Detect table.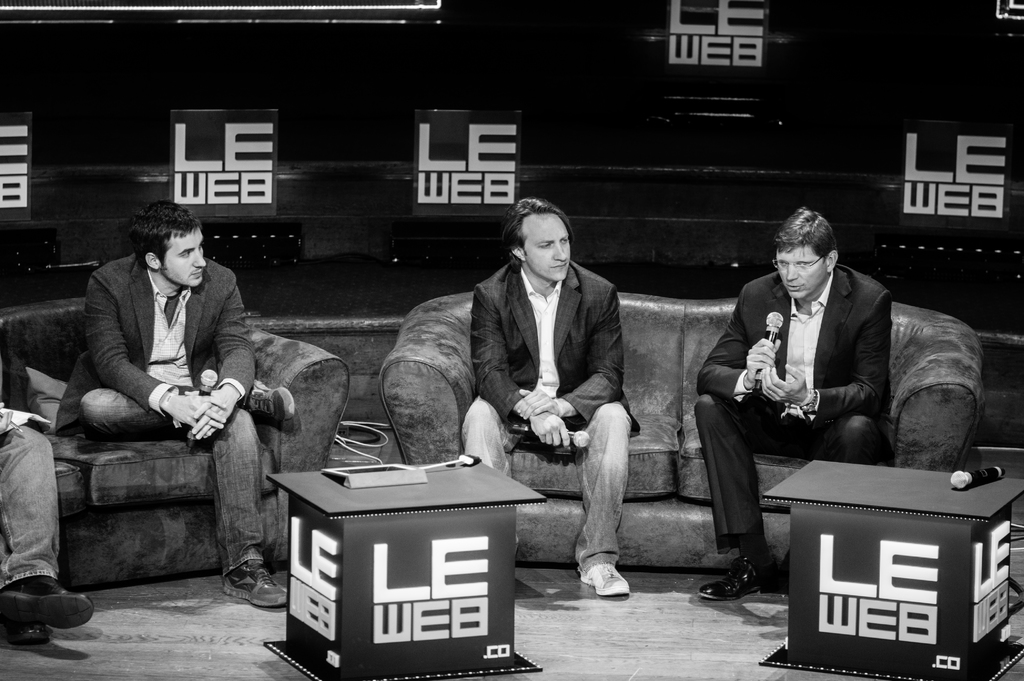
Detected at box=[762, 460, 1023, 680].
